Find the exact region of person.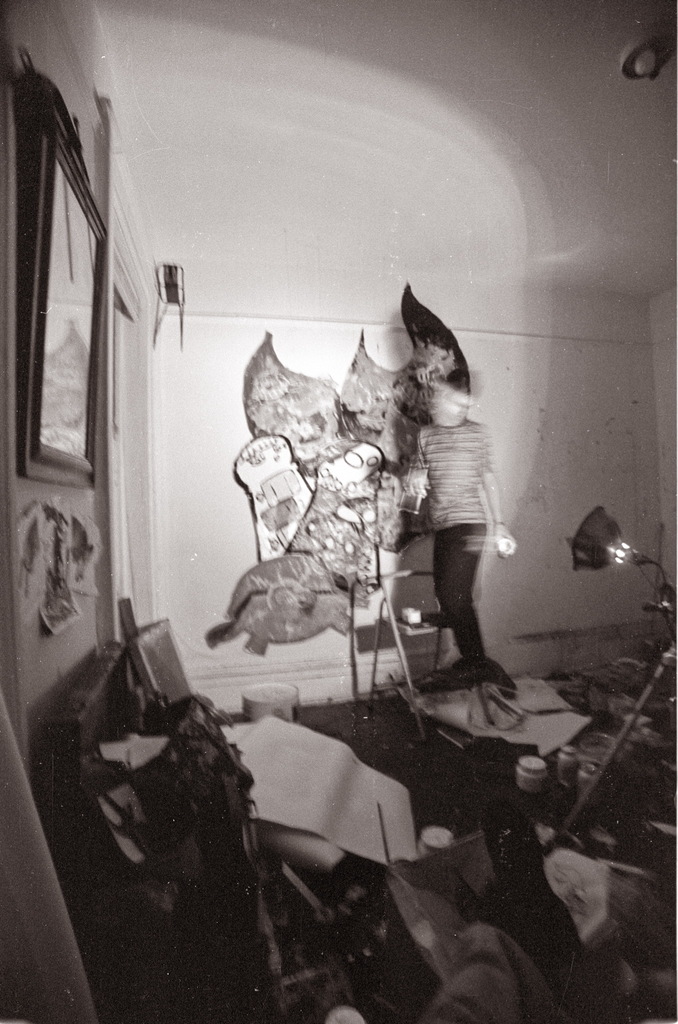
Exact region: 411,370,521,692.
